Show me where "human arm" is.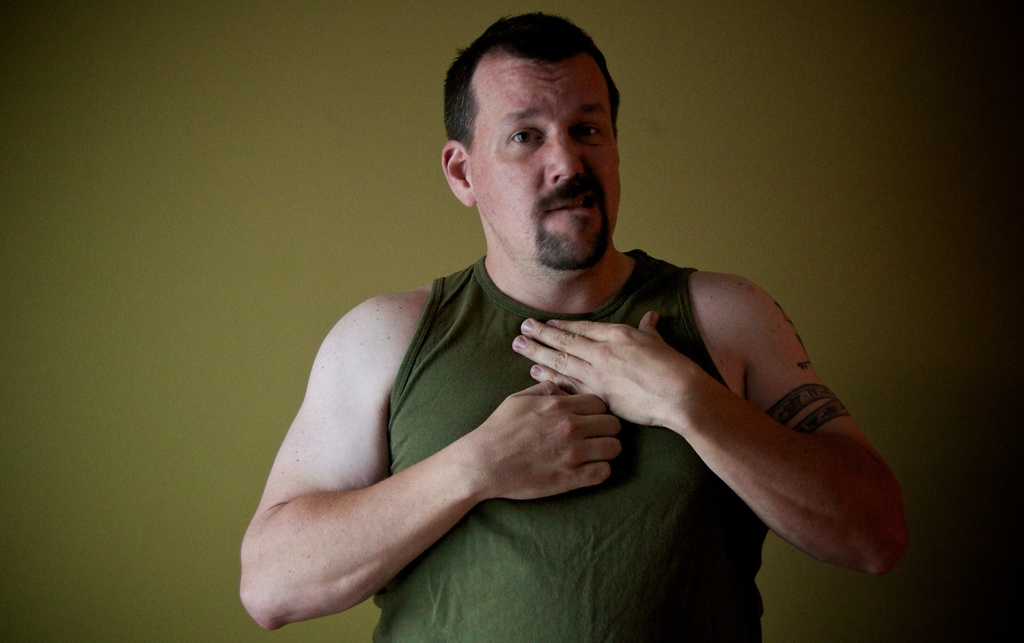
"human arm" is at (511,268,915,585).
